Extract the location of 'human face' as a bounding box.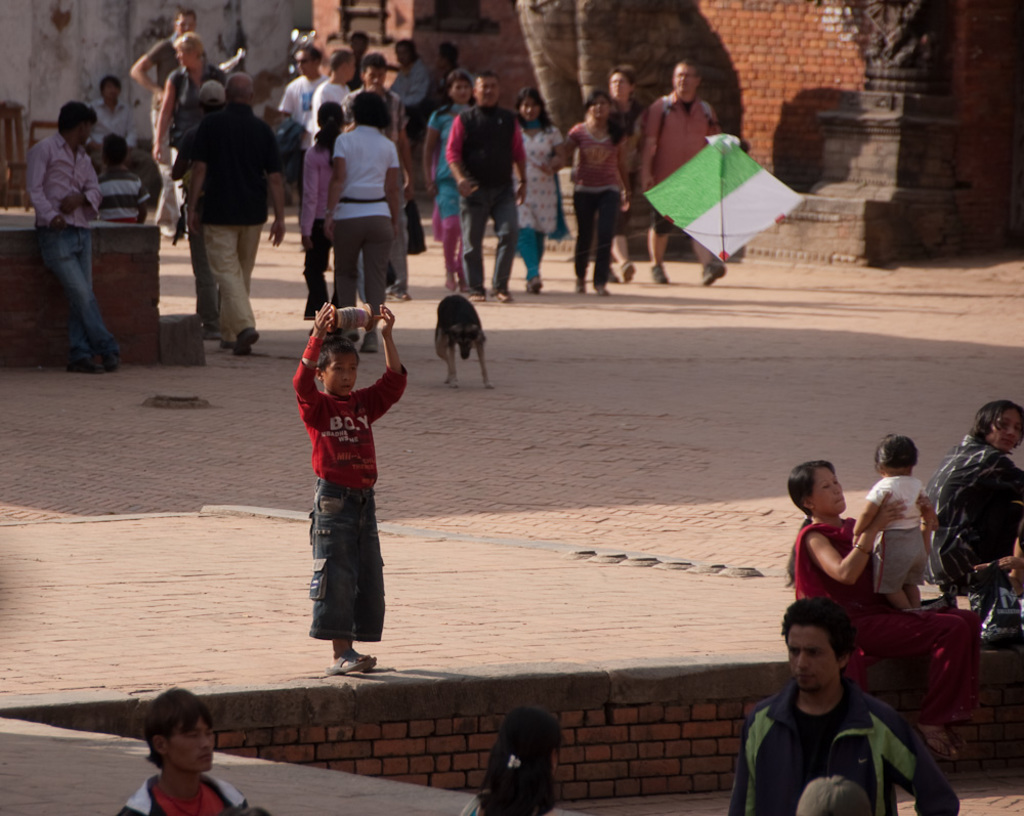
box=[361, 67, 385, 87].
